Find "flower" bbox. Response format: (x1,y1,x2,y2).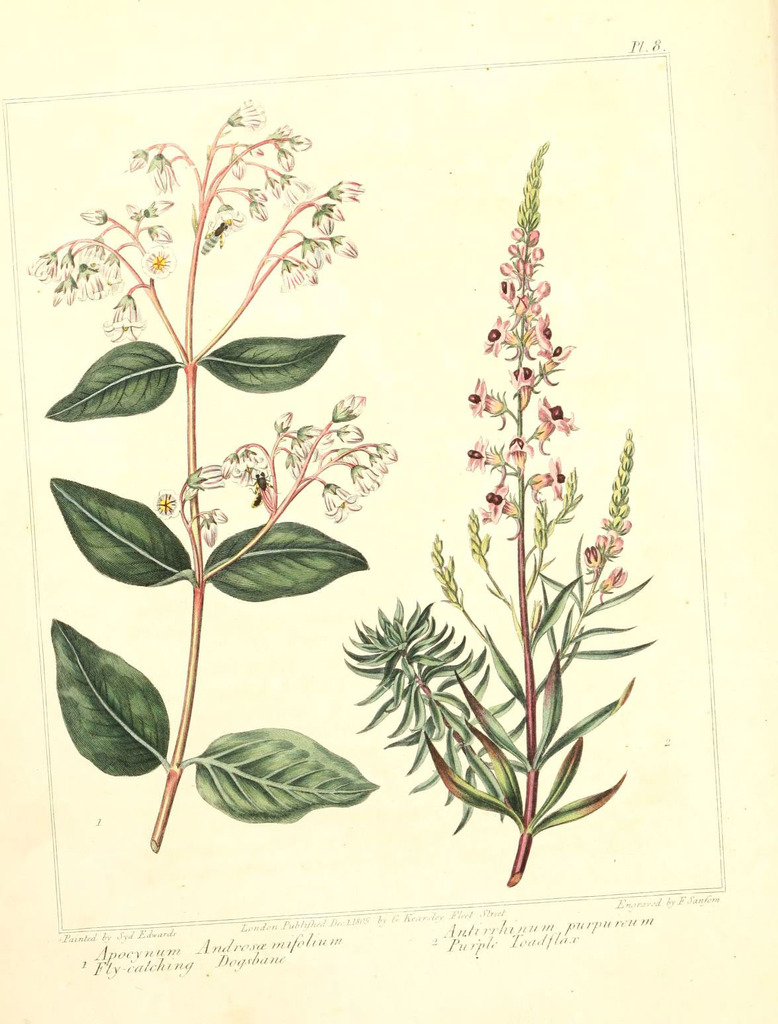
(157,466,229,509).
